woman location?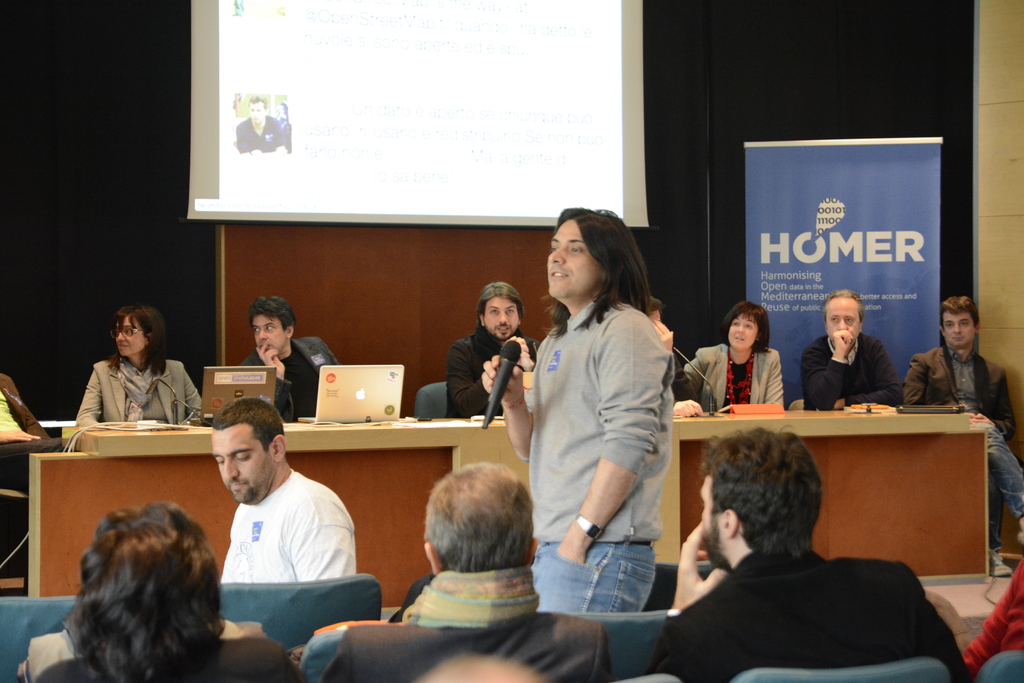
<region>683, 304, 788, 413</region>
